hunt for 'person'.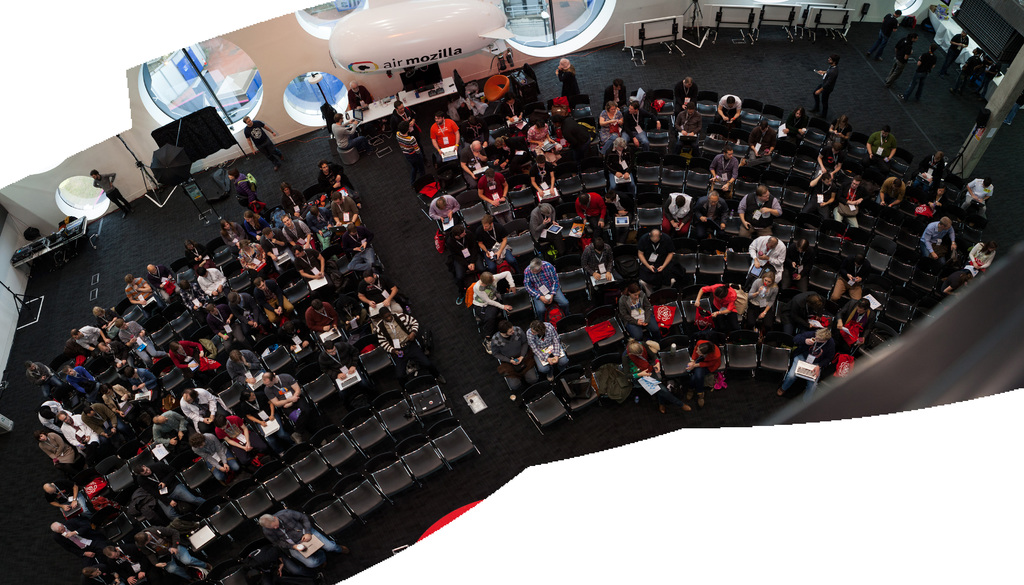
Hunted down at <region>428, 195, 461, 220</region>.
